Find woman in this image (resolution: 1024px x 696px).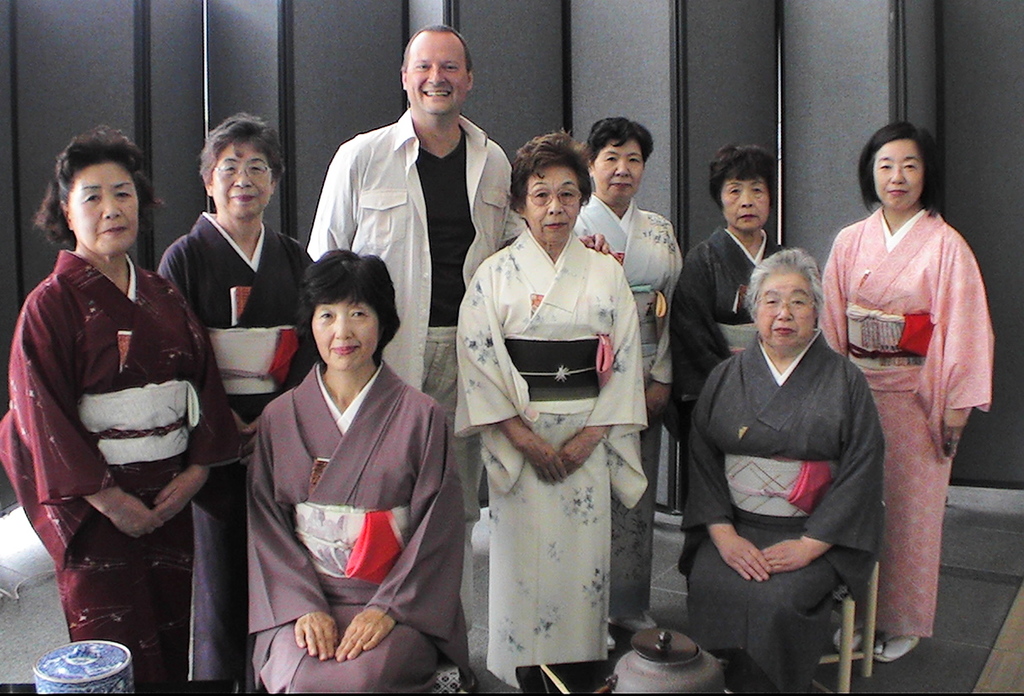
<bbox>686, 236, 886, 695</bbox>.
